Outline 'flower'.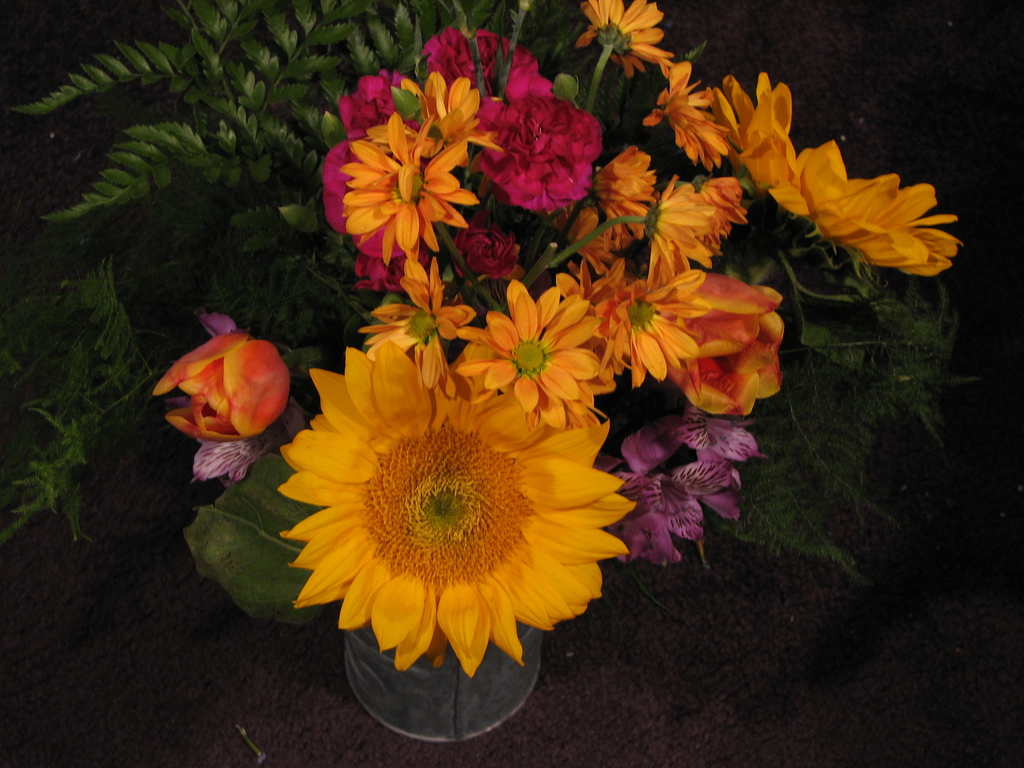
Outline: bbox=(647, 61, 729, 171).
